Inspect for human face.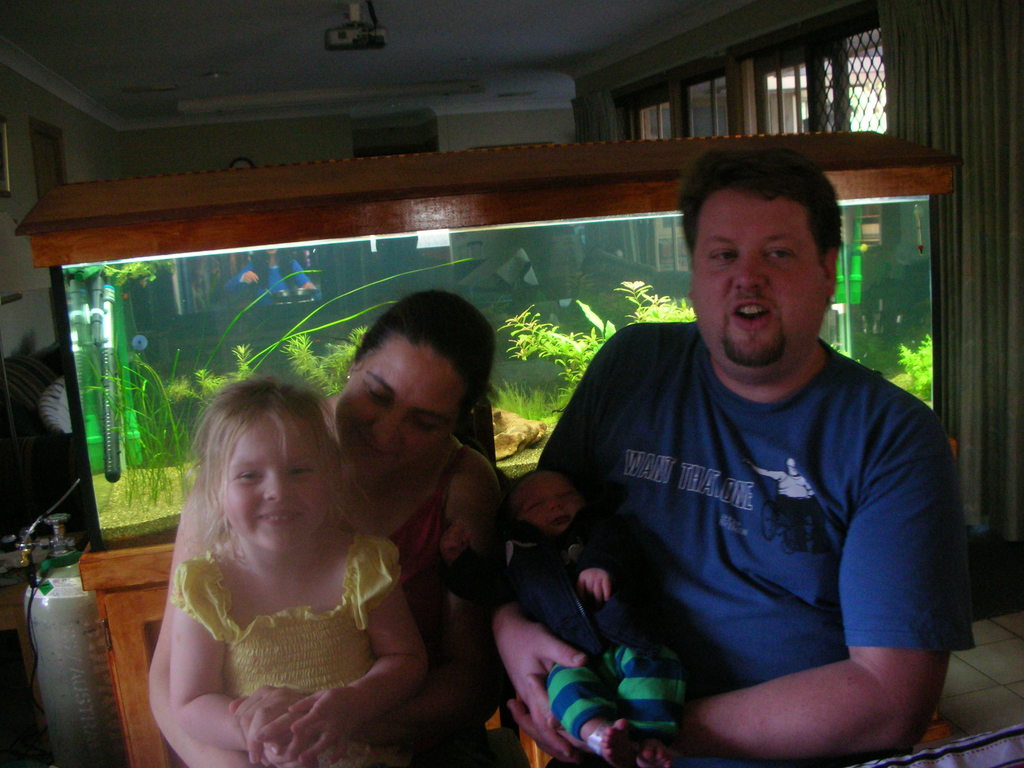
Inspection: [left=216, top=408, right=333, bottom=563].
